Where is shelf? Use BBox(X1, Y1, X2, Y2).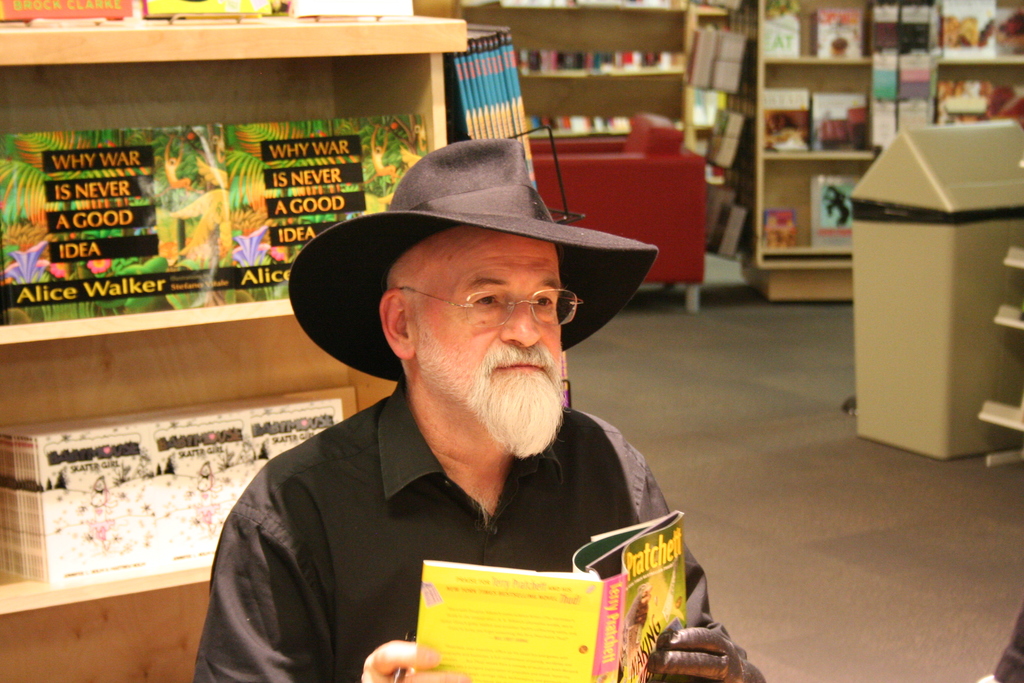
BBox(0, 19, 470, 682).
